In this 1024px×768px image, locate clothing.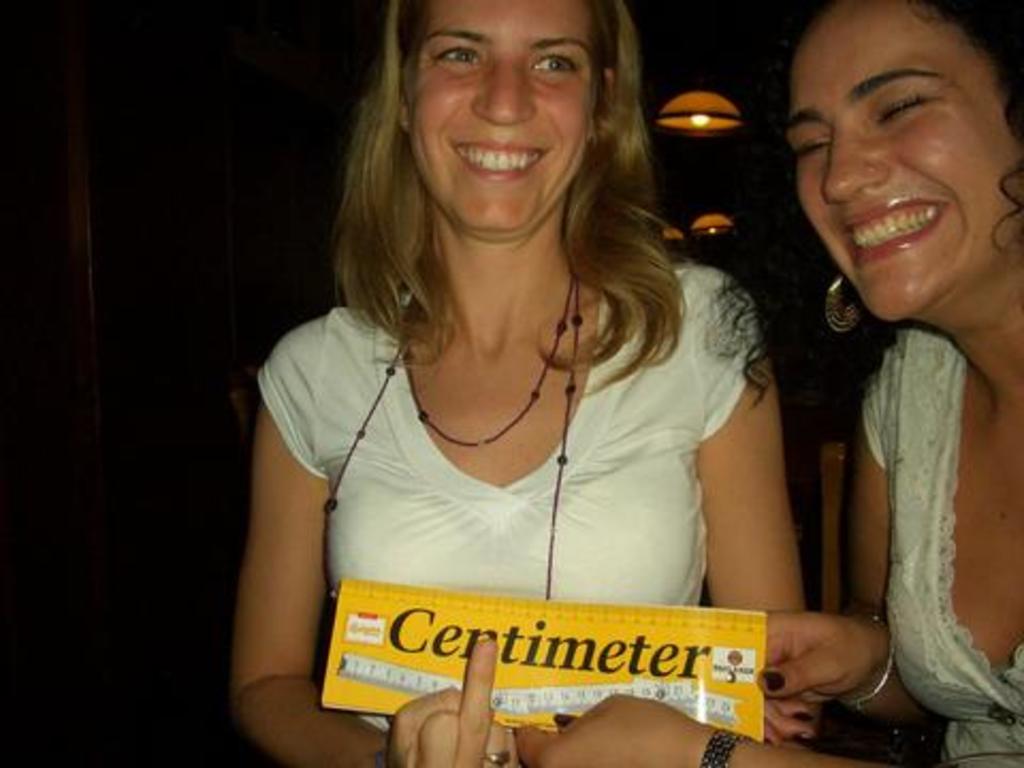
Bounding box: 858:320:1022:766.
